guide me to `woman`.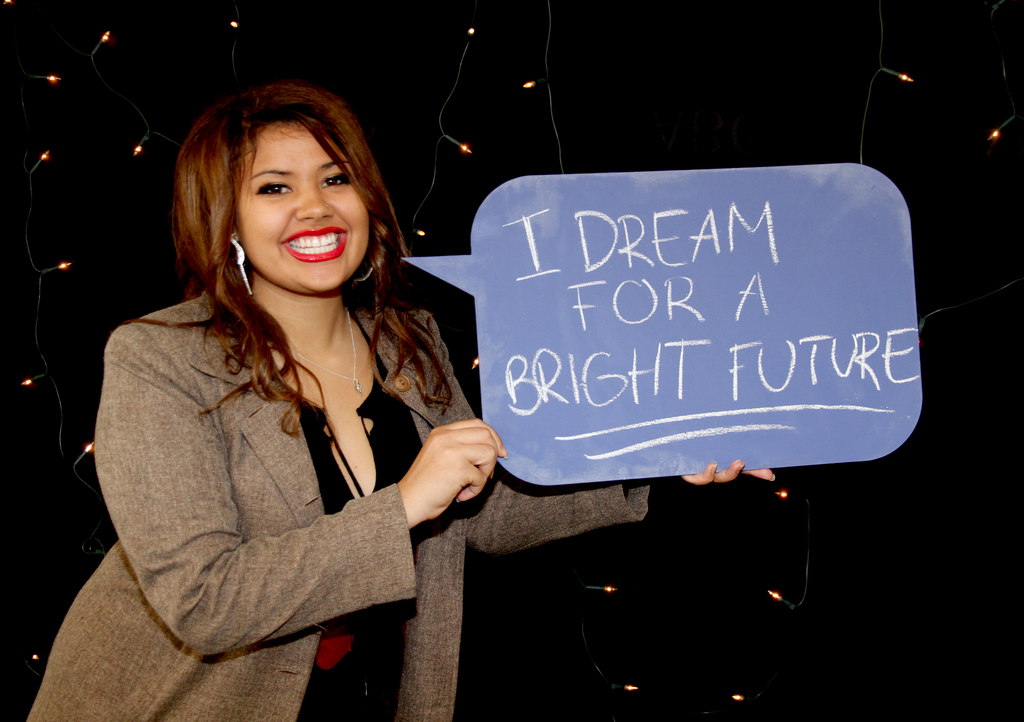
Guidance: left=27, top=85, right=772, bottom=721.
